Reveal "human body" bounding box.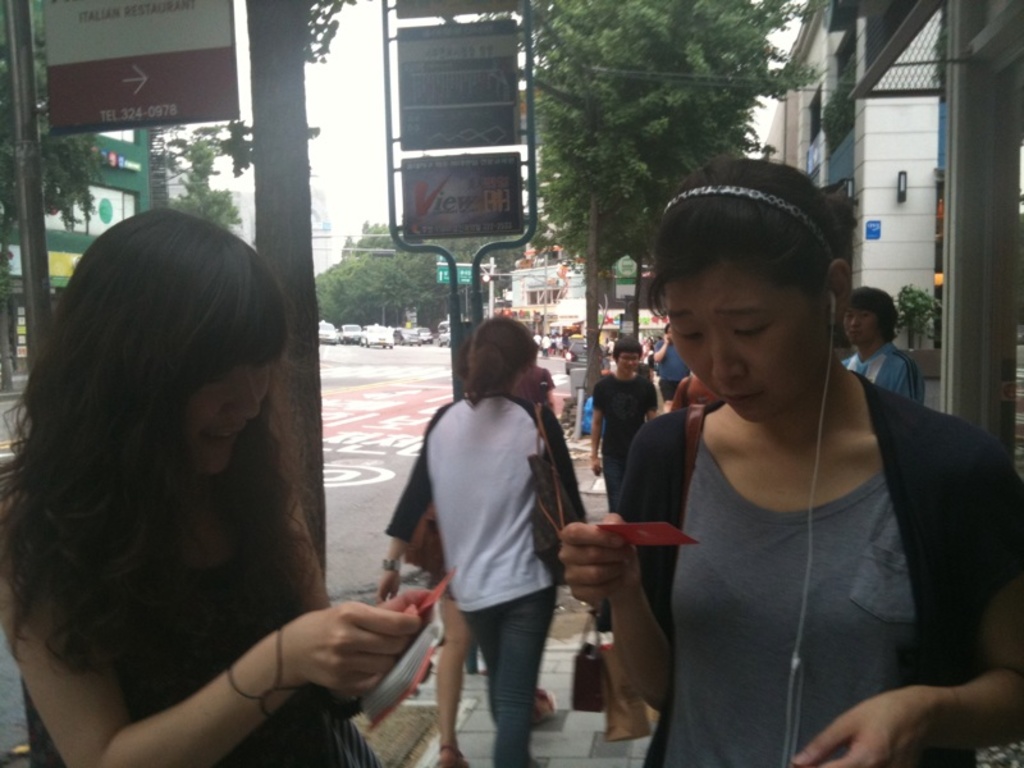
Revealed: box=[0, 238, 342, 767].
